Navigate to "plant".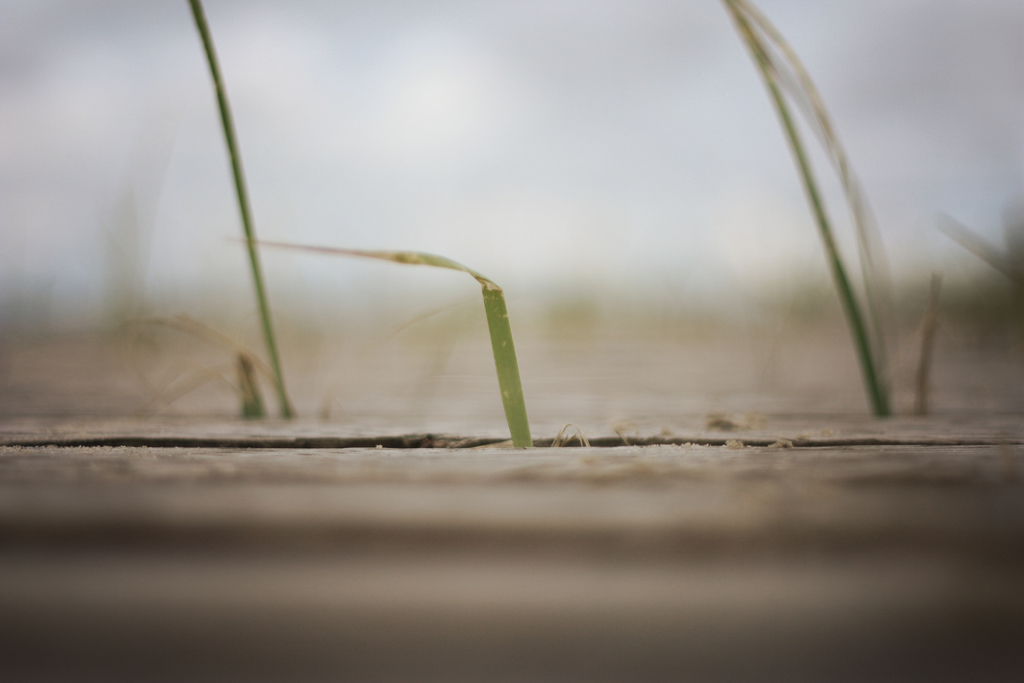
Navigation target: [x1=716, y1=0, x2=959, y2=423].
